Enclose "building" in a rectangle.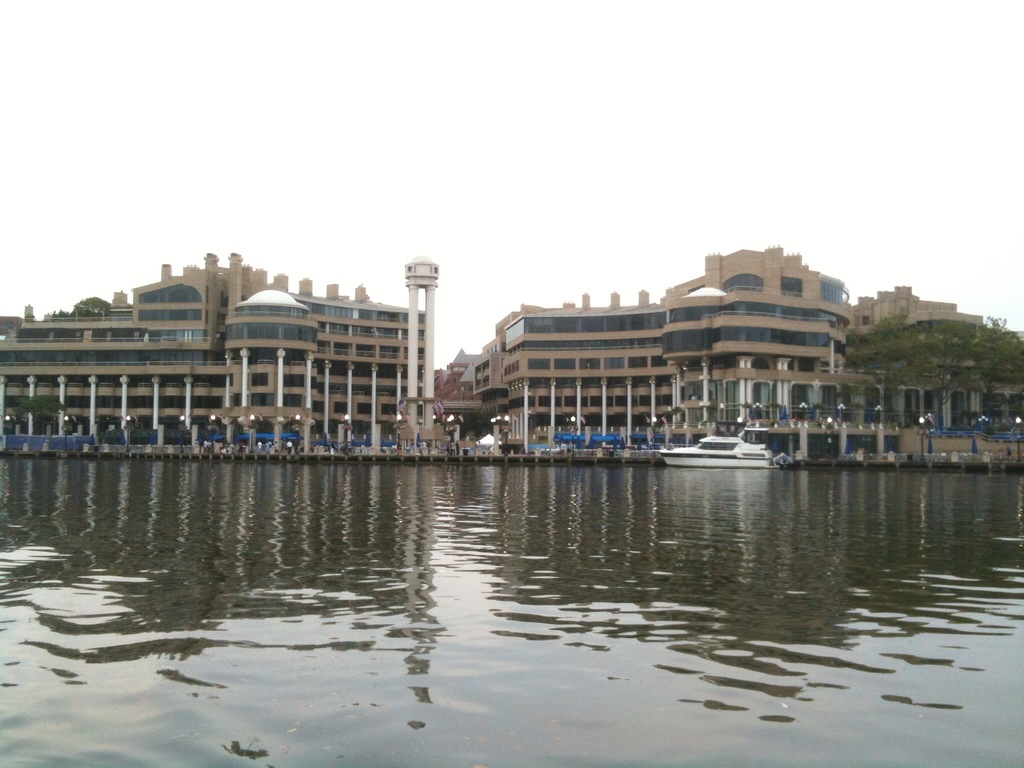
{"x1": 0, "y1": 253, "x2": 425, "y2": 451}.
